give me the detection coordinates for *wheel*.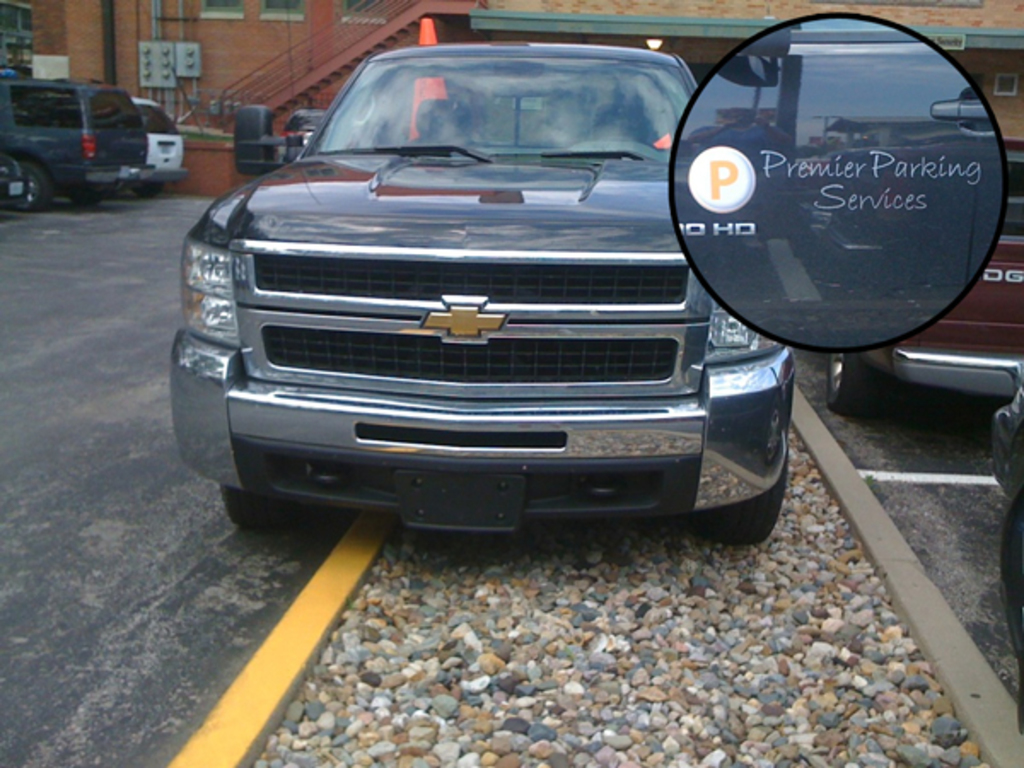
pyautogui.locateOnScreen(14, 157, 46, 210).
